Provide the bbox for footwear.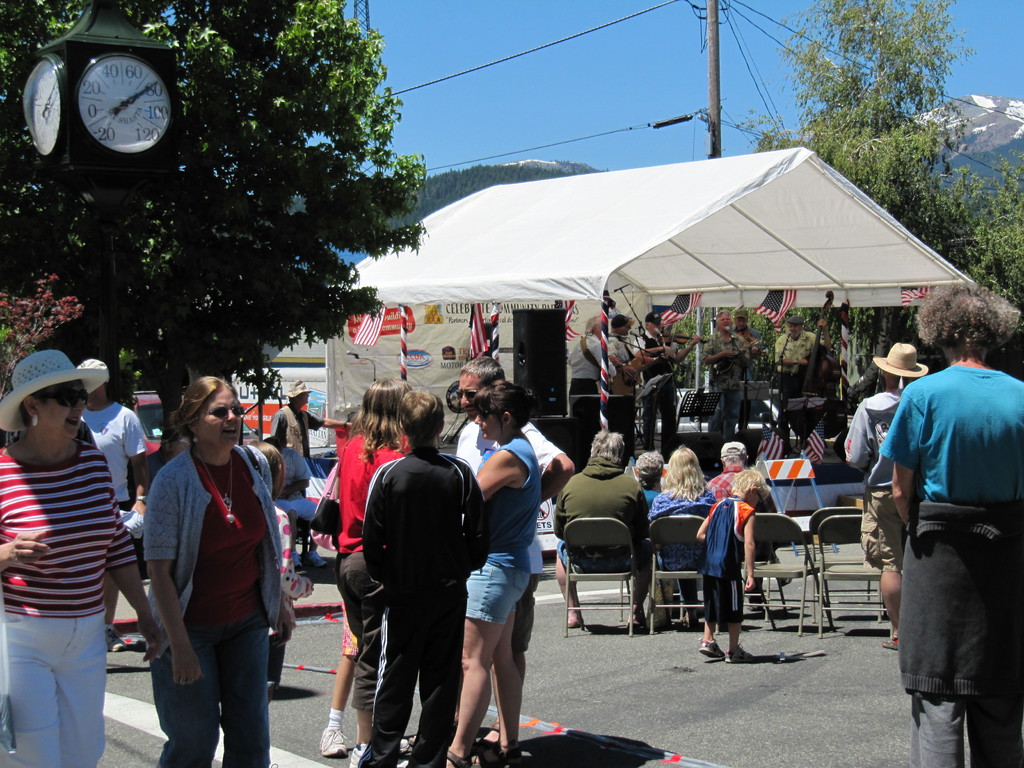
(left=561, top=613, right=582, bottom=631).
